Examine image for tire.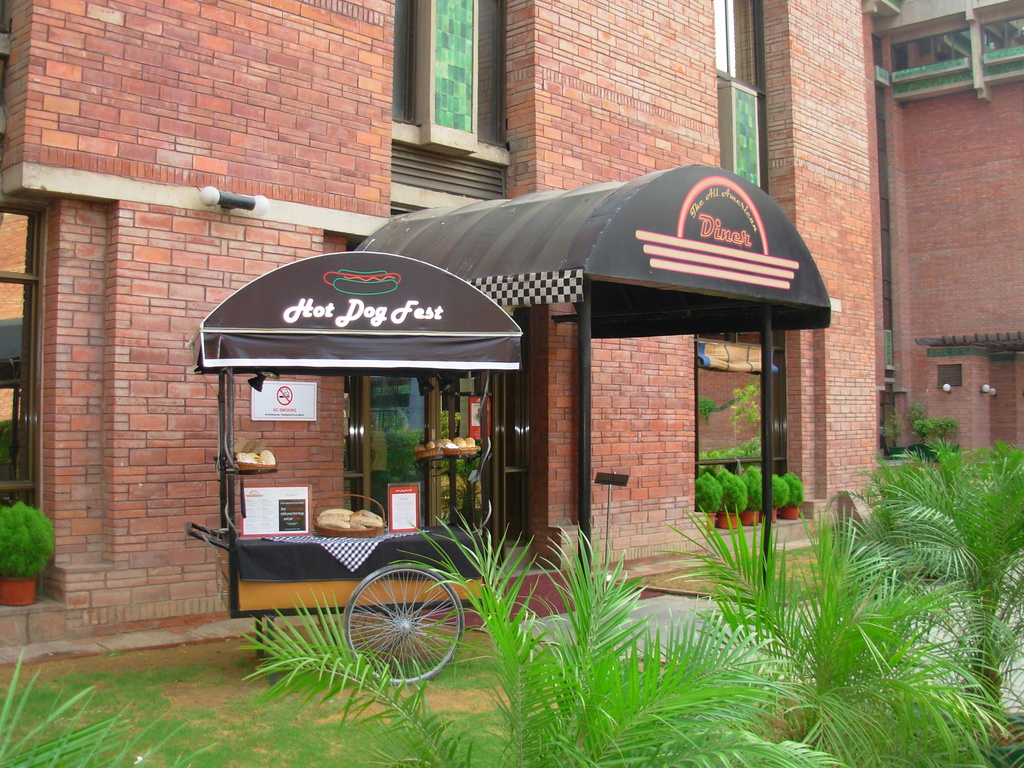
Examination result: 346,565,466,683.
